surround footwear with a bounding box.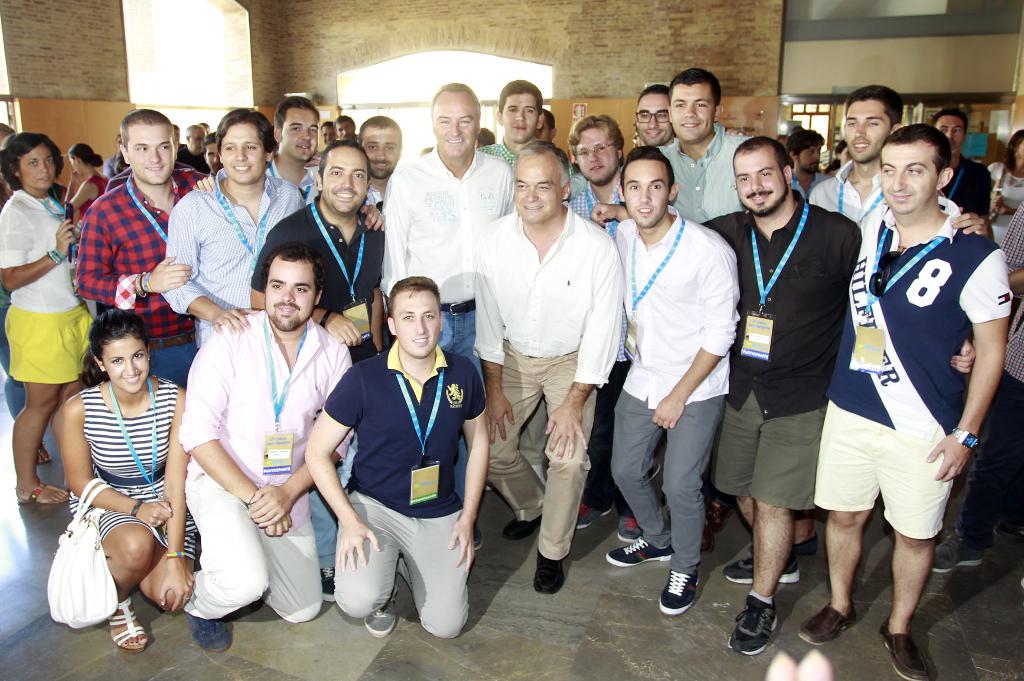
<bbox>474, 527, 483, 552</bbox>.
